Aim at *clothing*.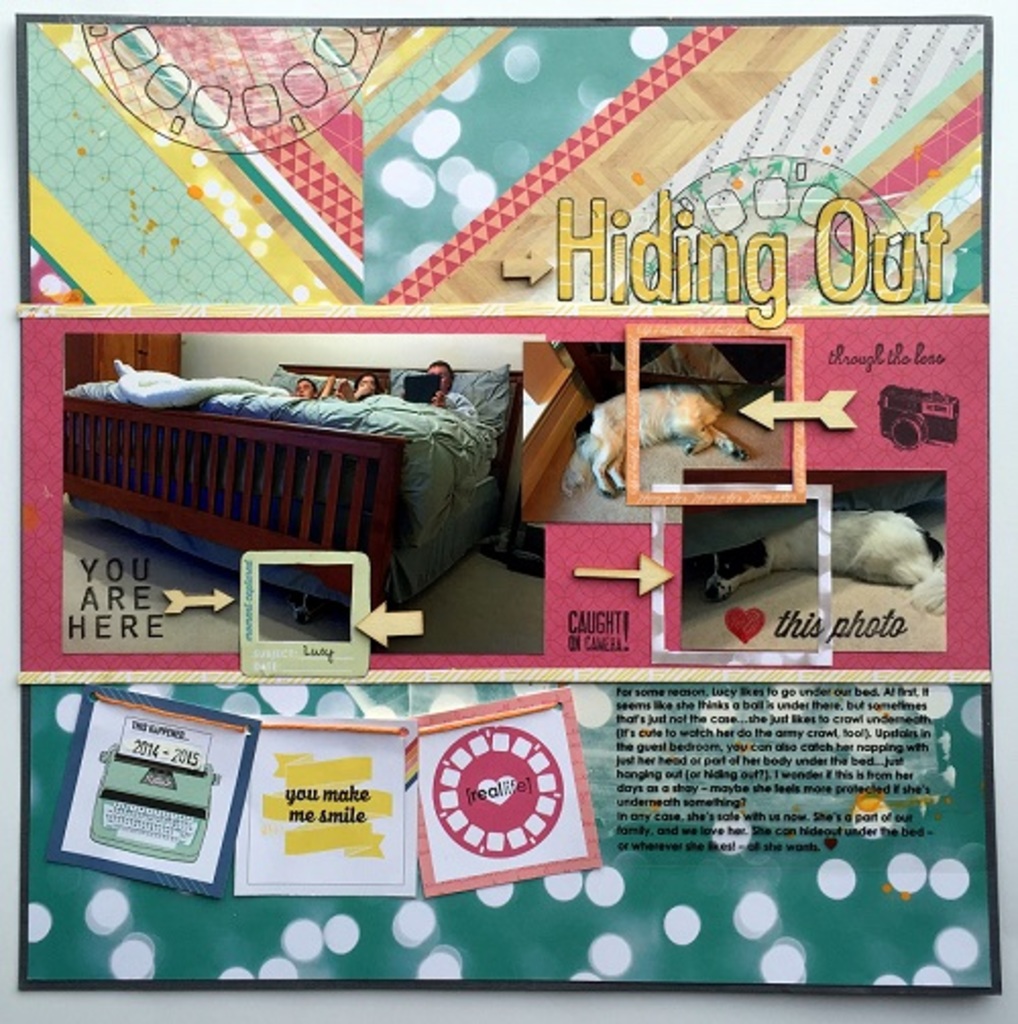
Aimed at select_region(430, 387, 478, 419).
